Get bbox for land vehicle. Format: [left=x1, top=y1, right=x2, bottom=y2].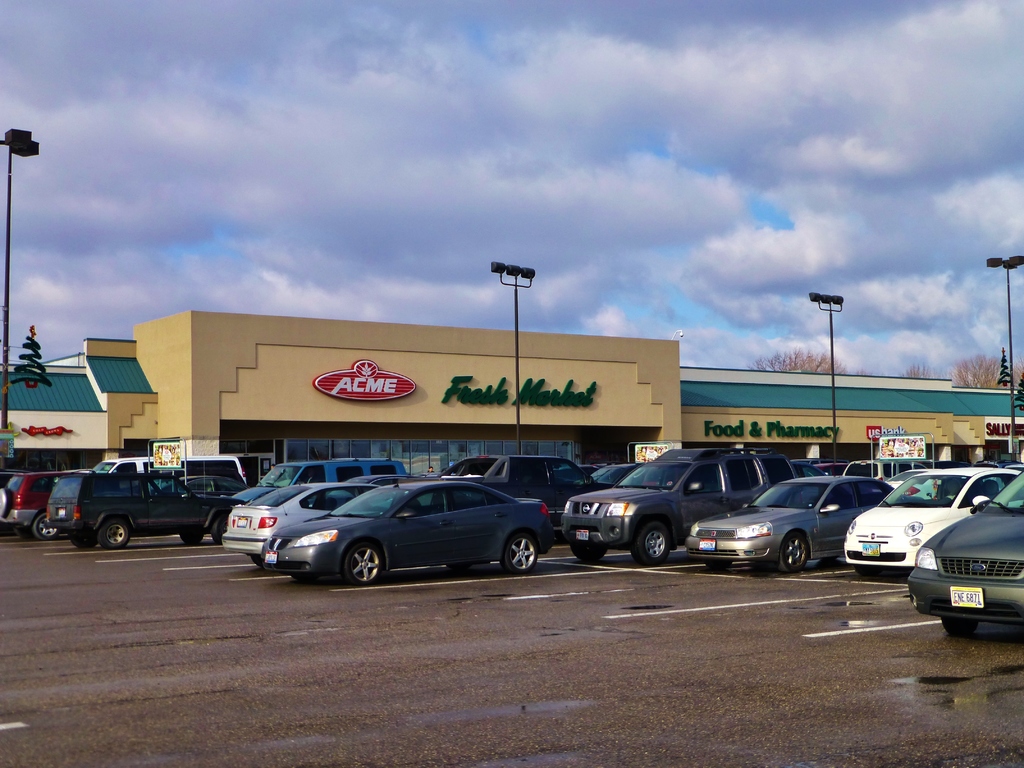
[left=0, top=467, right=31, bottom=490].
